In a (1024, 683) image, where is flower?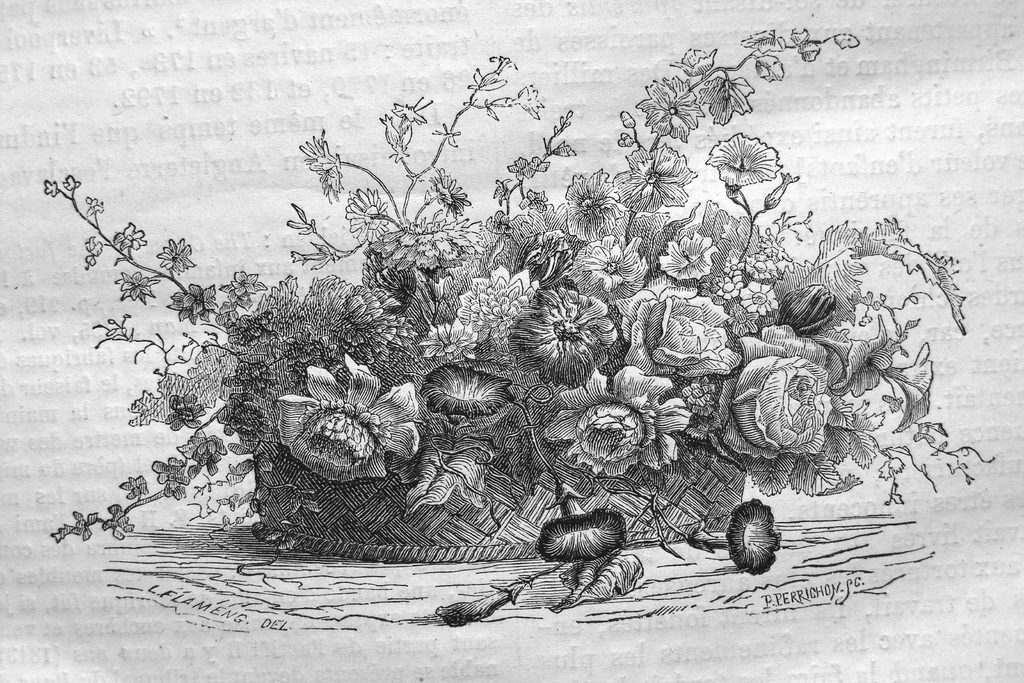
rect(156, 237, 198, 277).
